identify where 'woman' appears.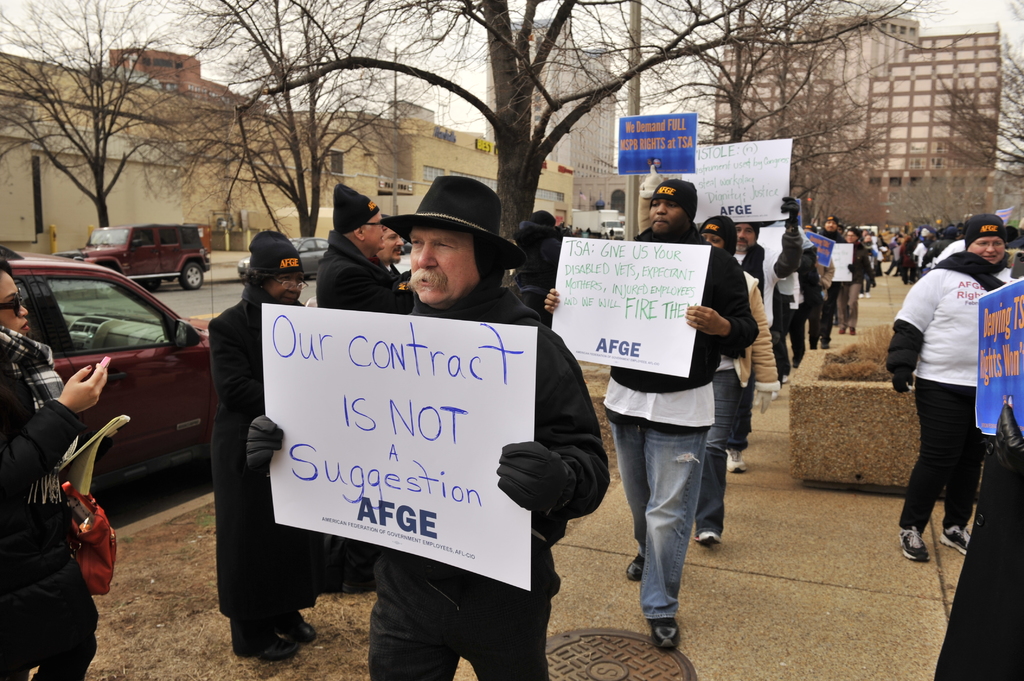
Appears at bbox=(13, 289, 118, 645).
